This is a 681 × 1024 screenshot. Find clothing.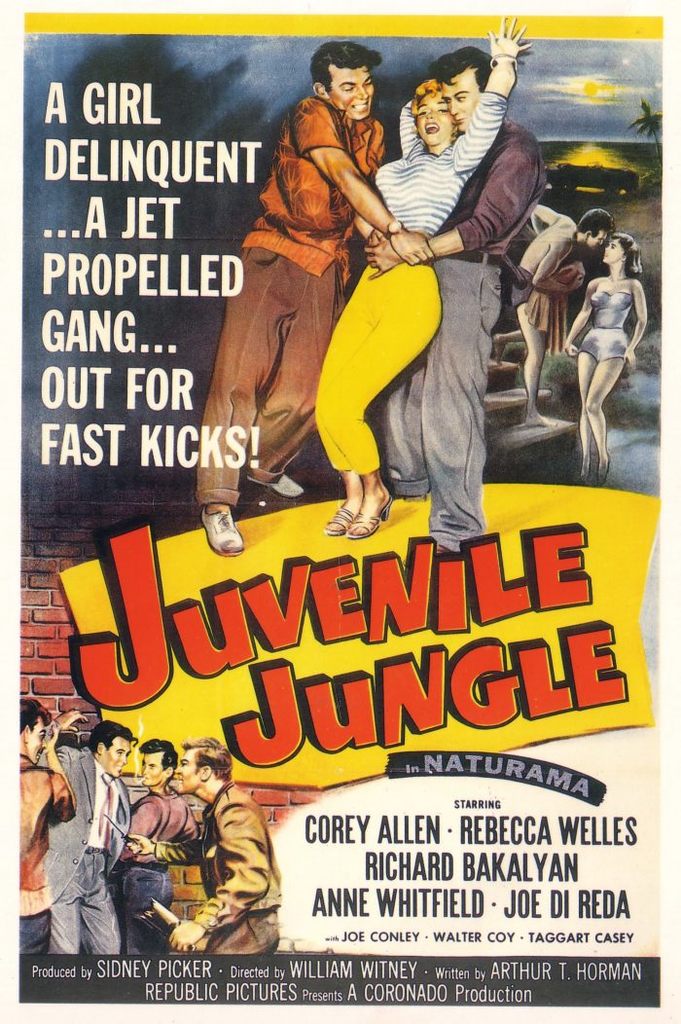
Bounding box: <bbox>384, 110, 540, 548</bbox>.
